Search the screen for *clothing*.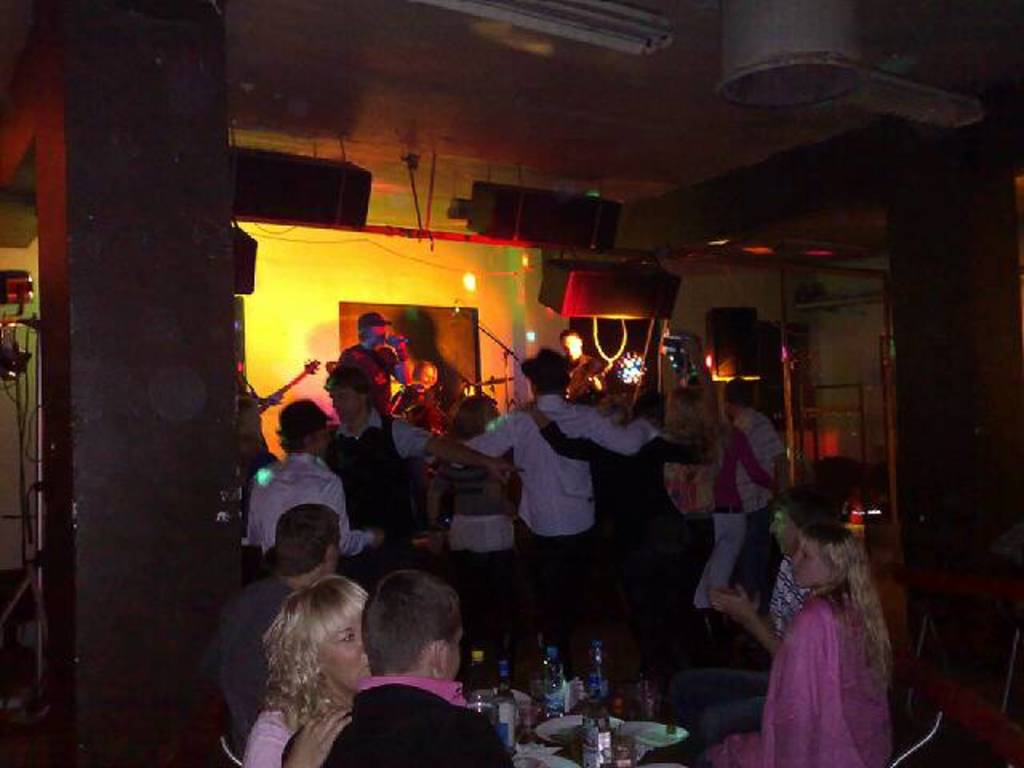
Found at <bbox>238, 710, 309, 766</bbox>.
